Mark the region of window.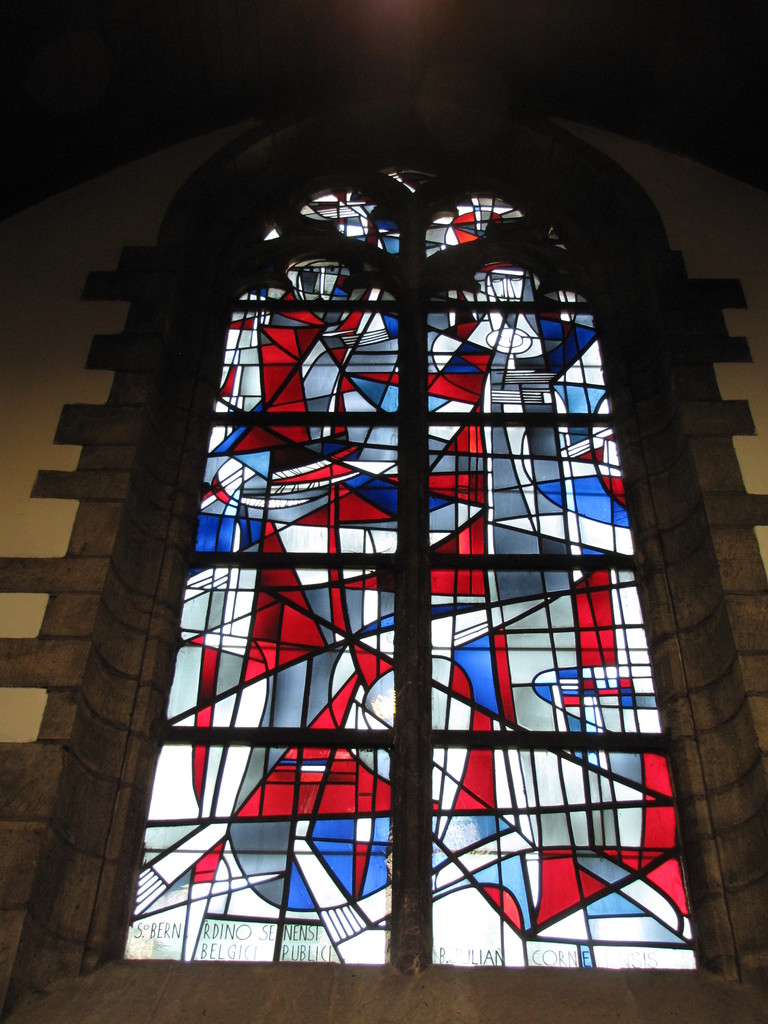
Region: {"x1": 106, "y1": 166, "x2": 708, "y2": 968}.
